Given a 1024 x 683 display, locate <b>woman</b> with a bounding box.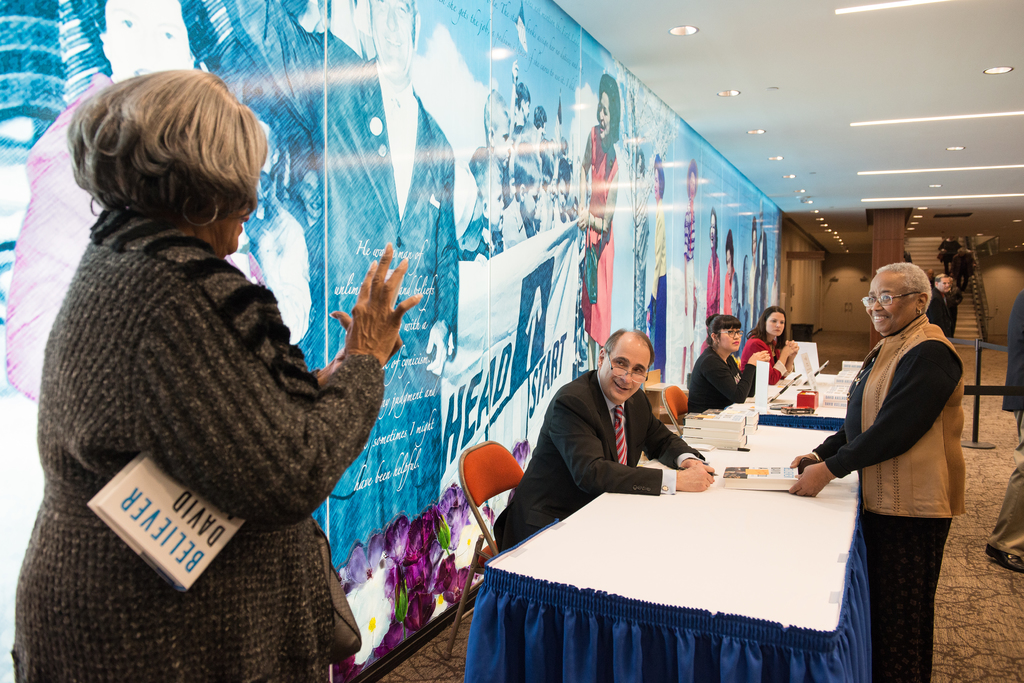
Located: {"left": 3, "top": 0, "right": 272, "bottom": 414}.
